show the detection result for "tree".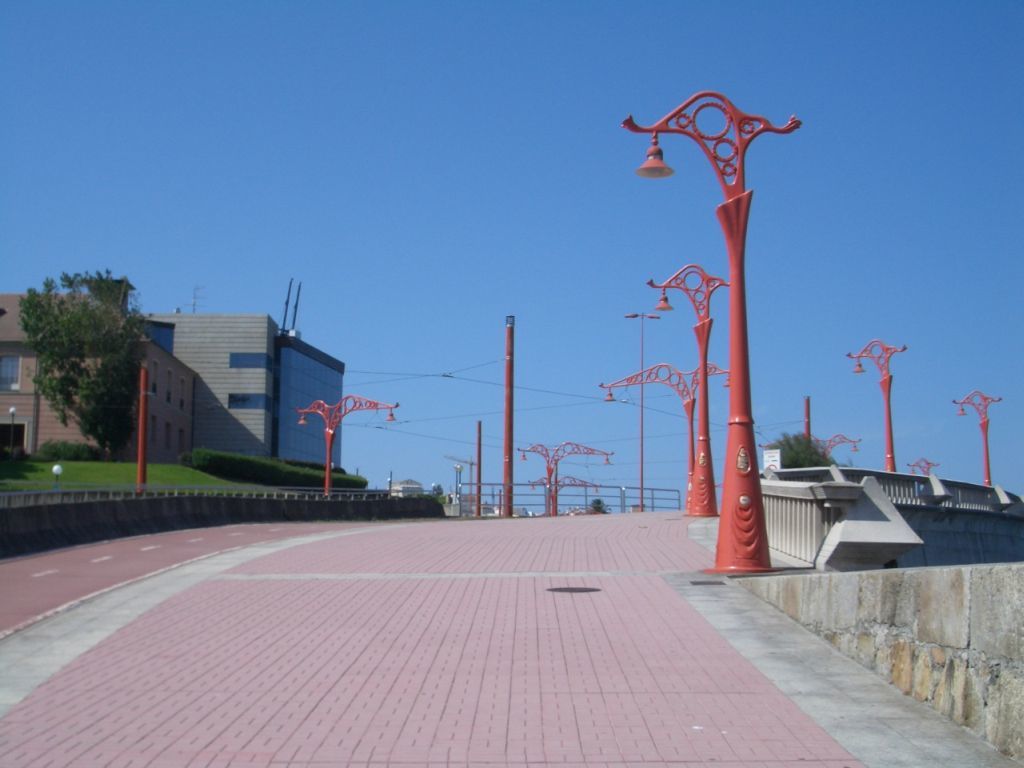
bbox=(590, 498, 608, 517).
